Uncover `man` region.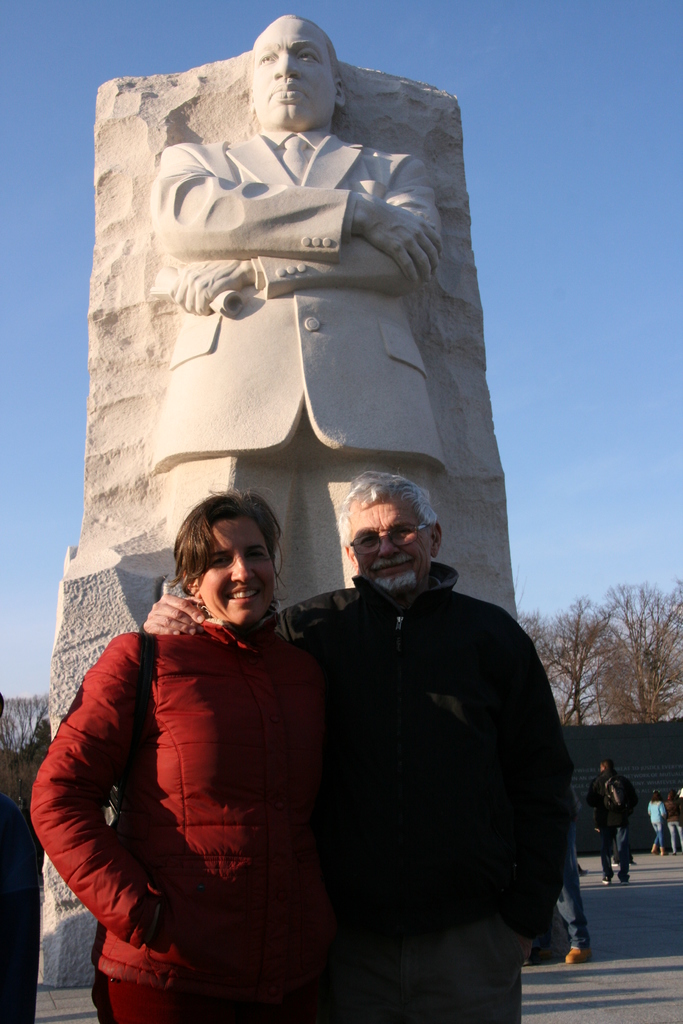
Uncovered: [x1=598, y1=760, x2=639, y2=879].
